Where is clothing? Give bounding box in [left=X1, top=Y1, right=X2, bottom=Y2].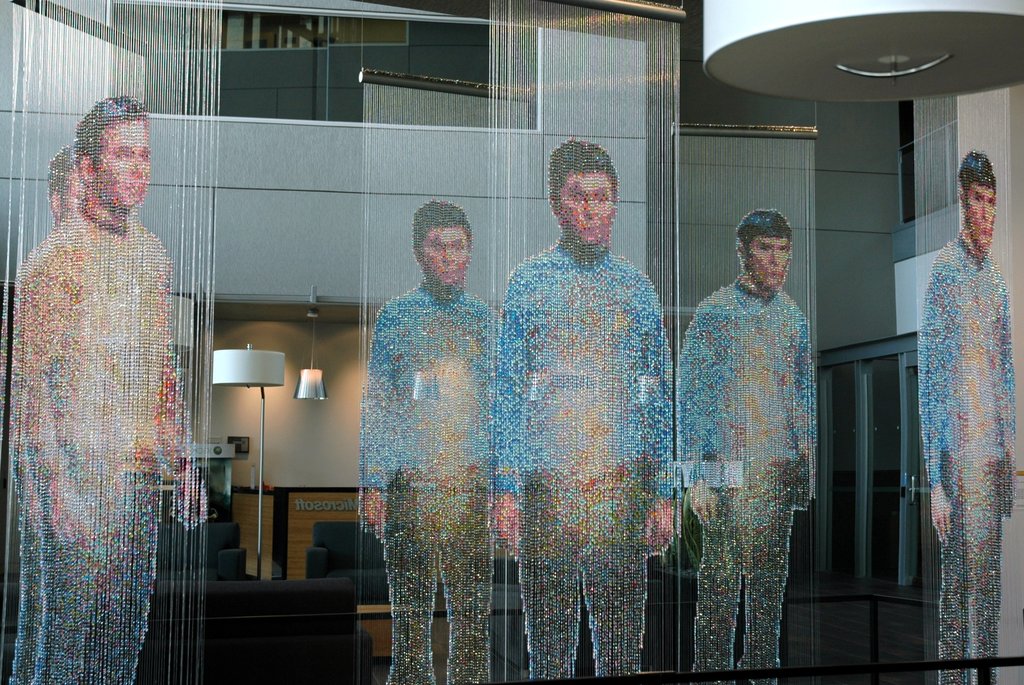
[left=682, top=191, right=831, bottom=647].
